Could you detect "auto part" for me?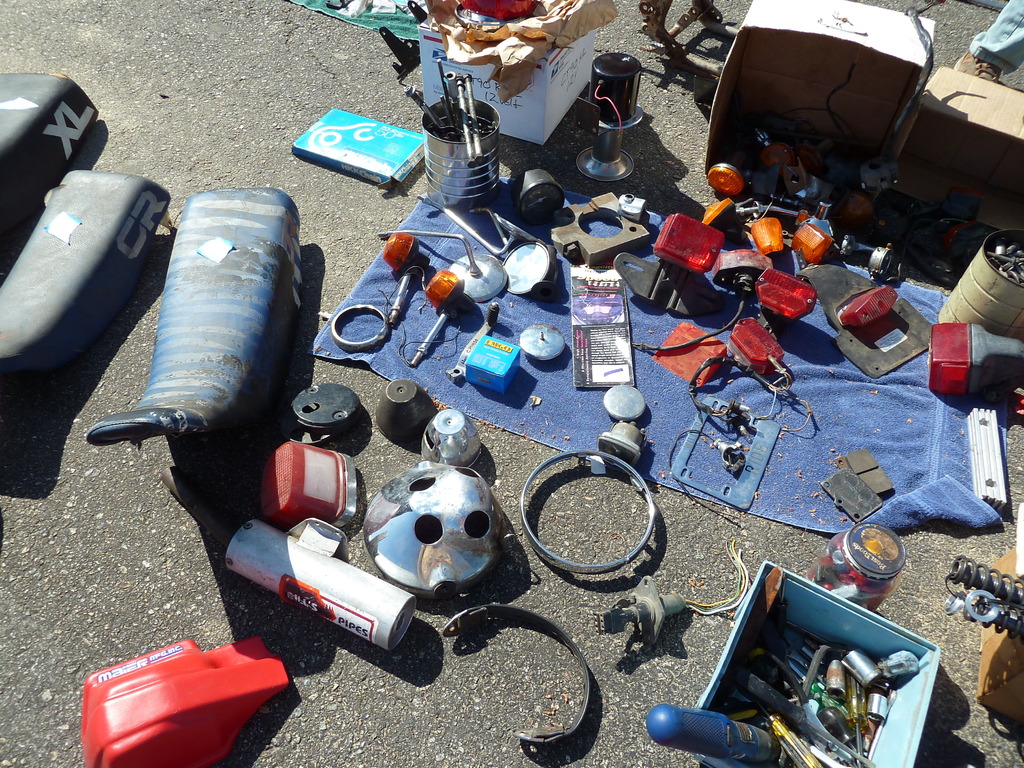
Detection result: locate(260, 441, 362, 532).
